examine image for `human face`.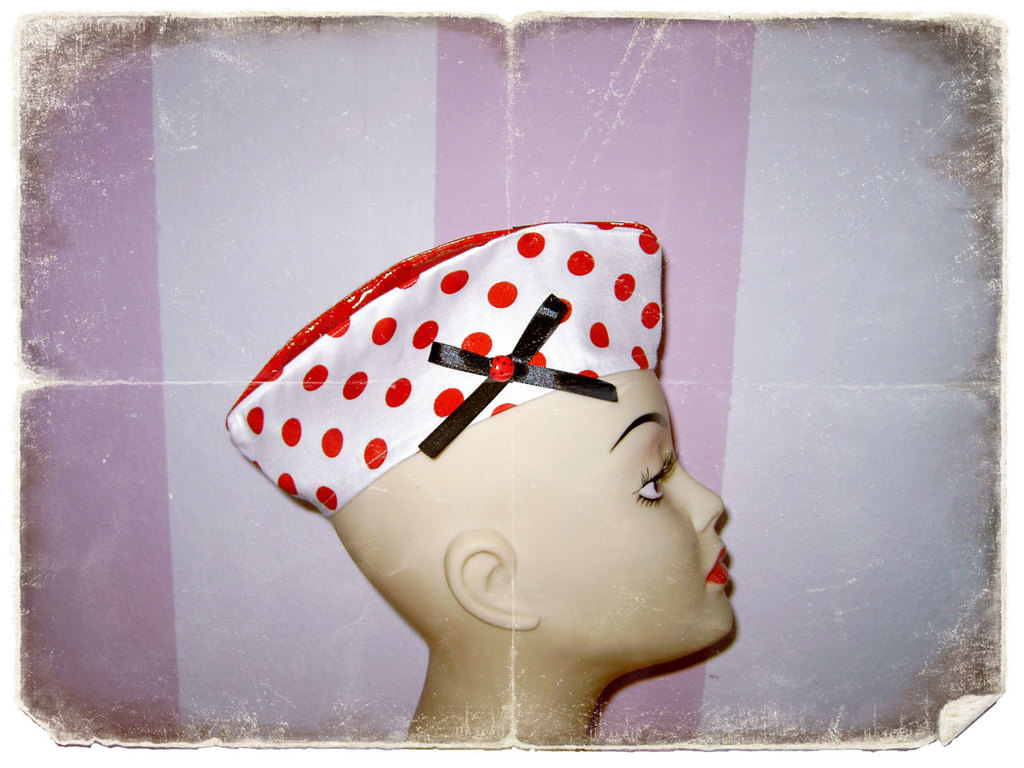
Examination result: rect(554, 362, 730, 659).
